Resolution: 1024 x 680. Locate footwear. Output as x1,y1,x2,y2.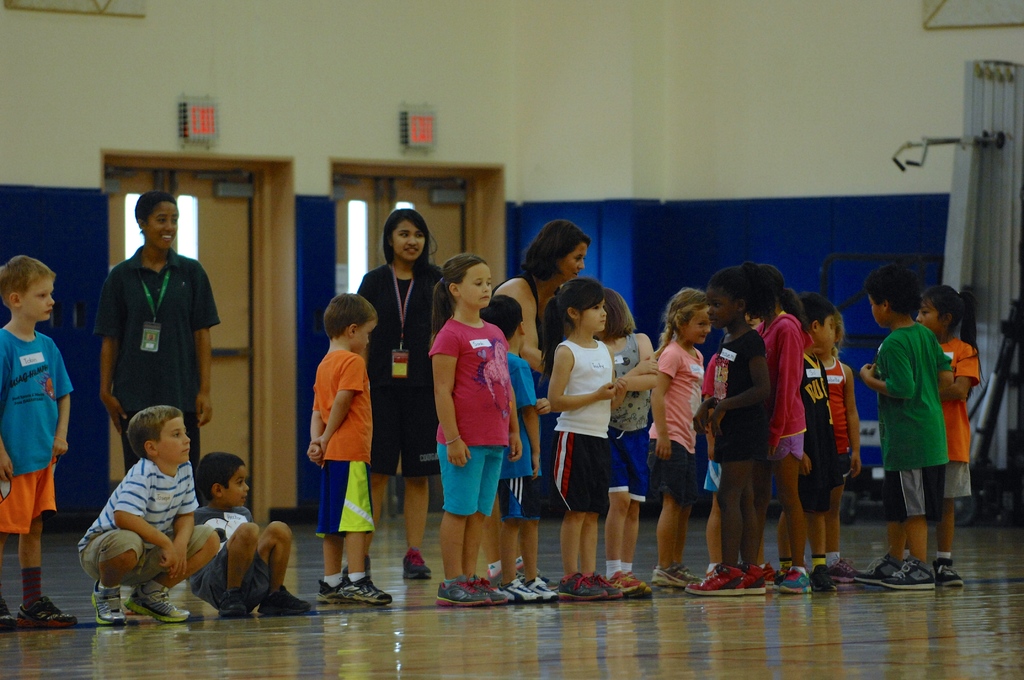
342,570,390,603.
